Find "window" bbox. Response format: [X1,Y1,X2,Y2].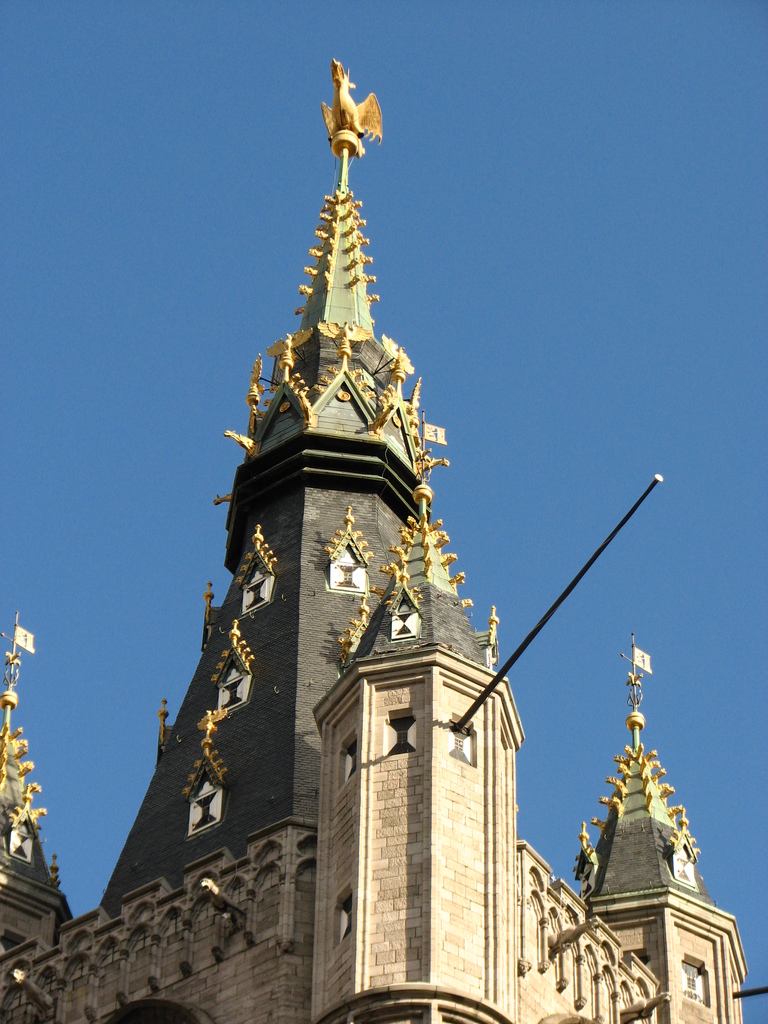
[382,712,419,757].
